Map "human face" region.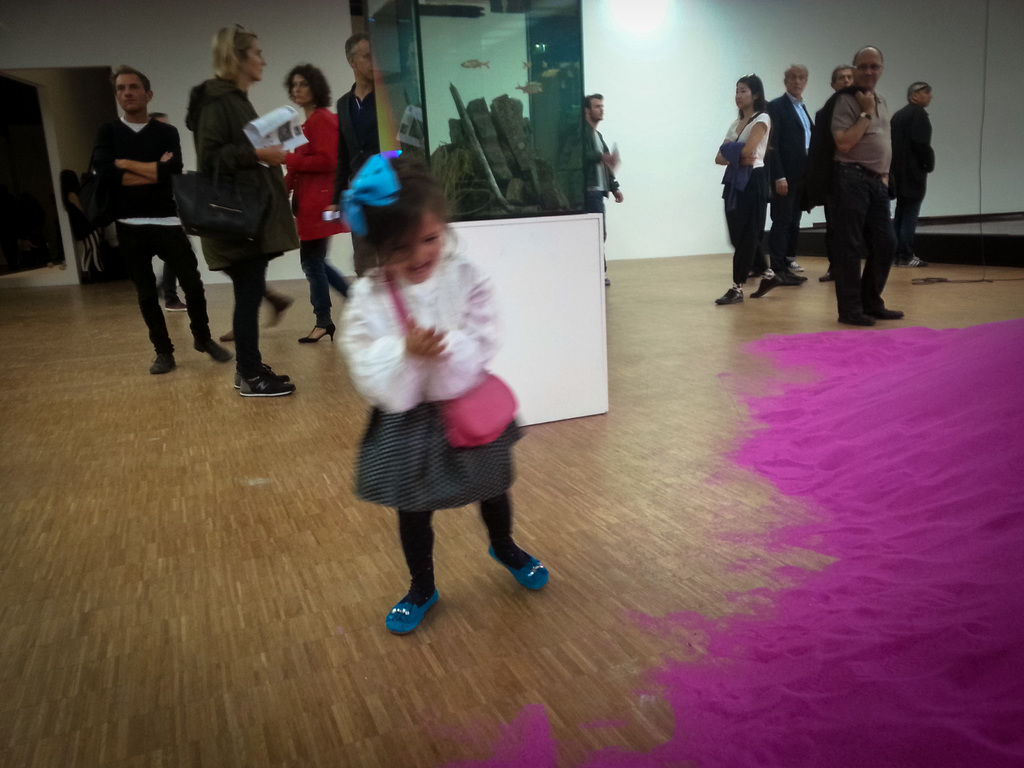
Mapped to x1=350 y1=40 x2=376 y2=78.
